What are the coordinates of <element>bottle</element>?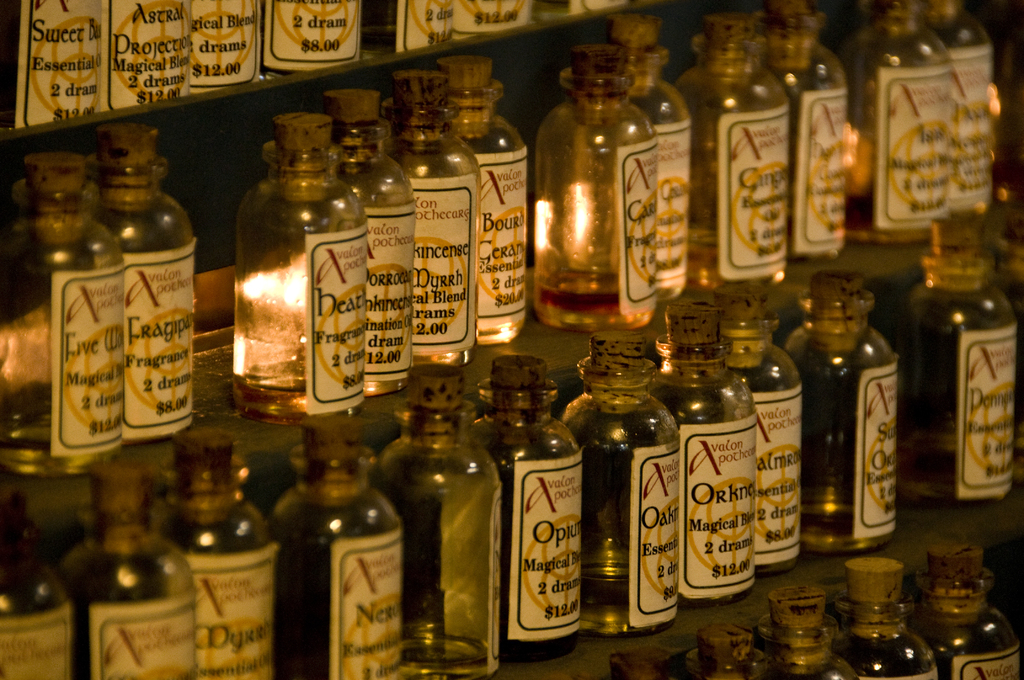
[722,307,811,567].
